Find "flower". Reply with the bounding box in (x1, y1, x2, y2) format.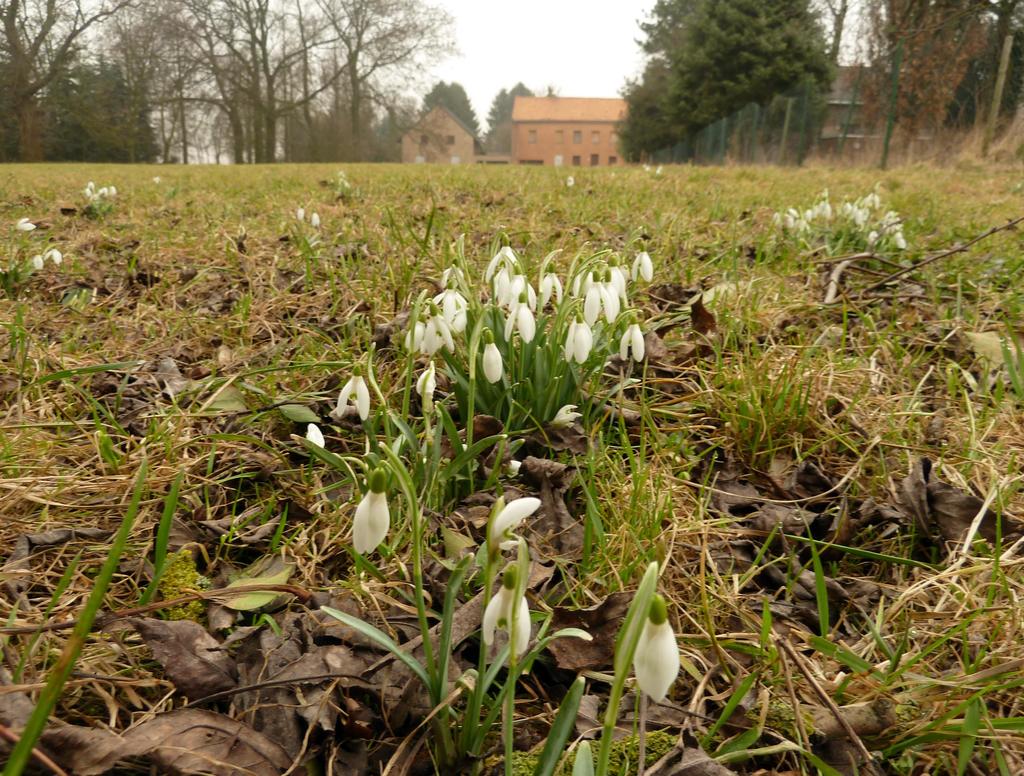
(600, 256, 627, 308).
